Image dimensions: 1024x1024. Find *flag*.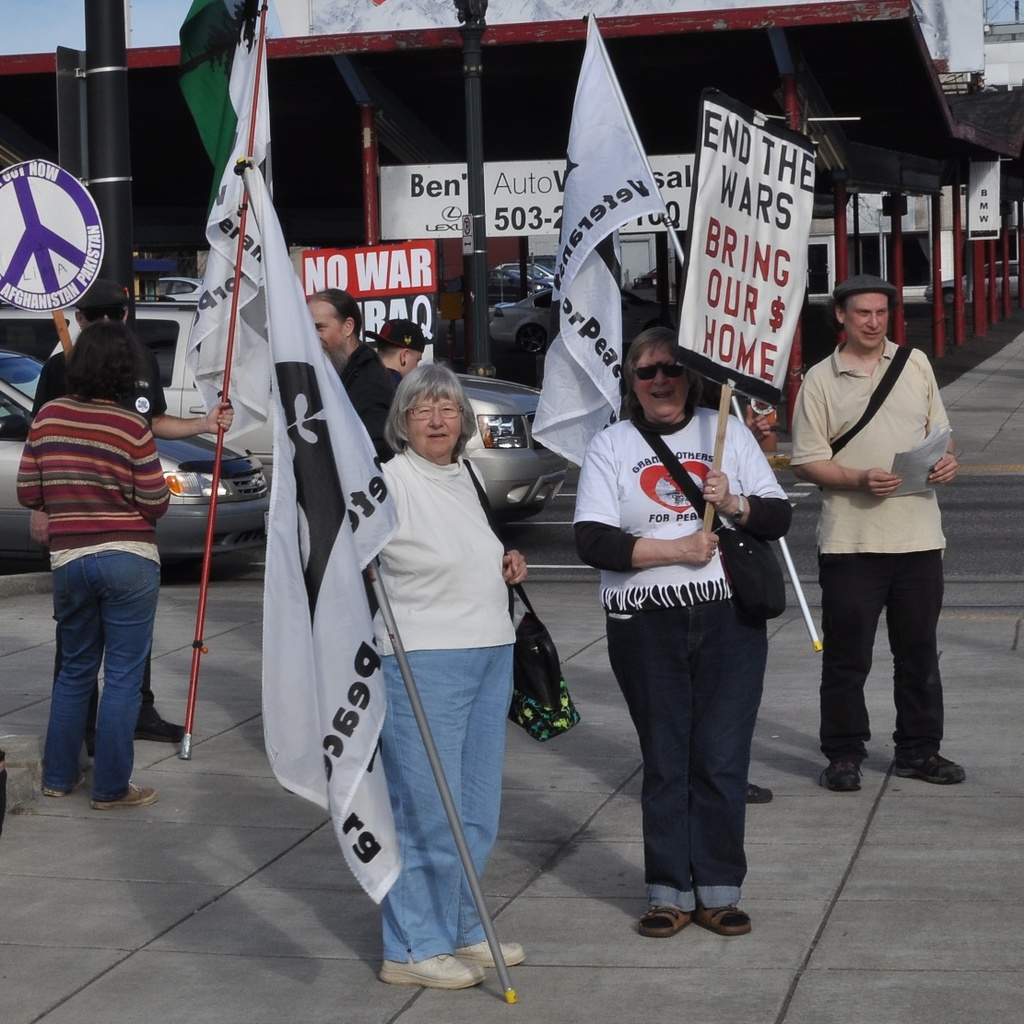
(left=174, top=1, right=293, bottom=459).
